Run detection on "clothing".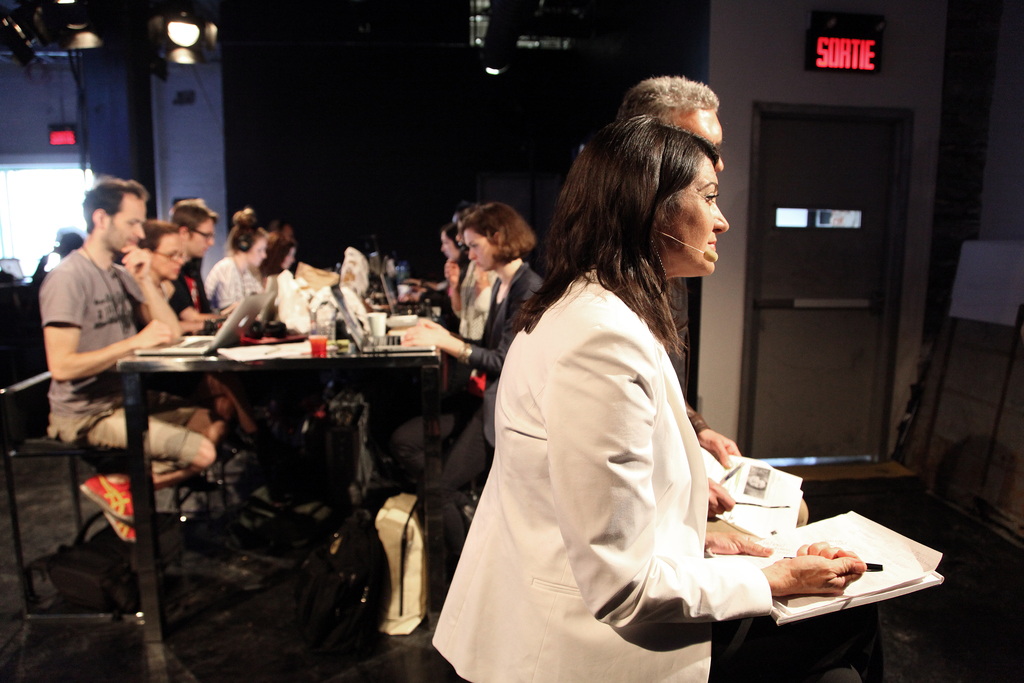
Result: bbox=(458, 222, 804, 645).
